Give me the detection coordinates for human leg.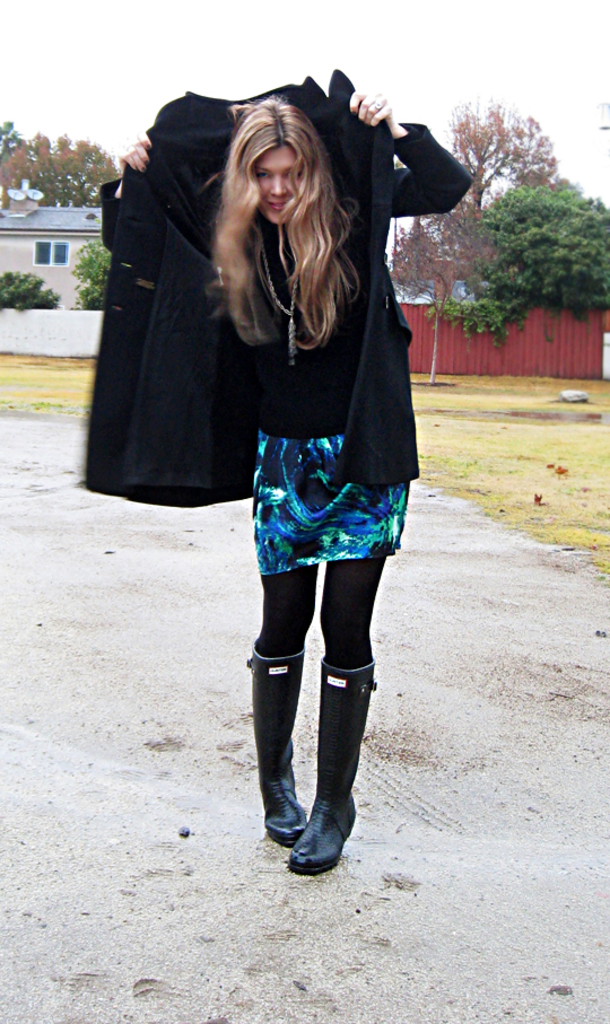
279/539/383/872.
